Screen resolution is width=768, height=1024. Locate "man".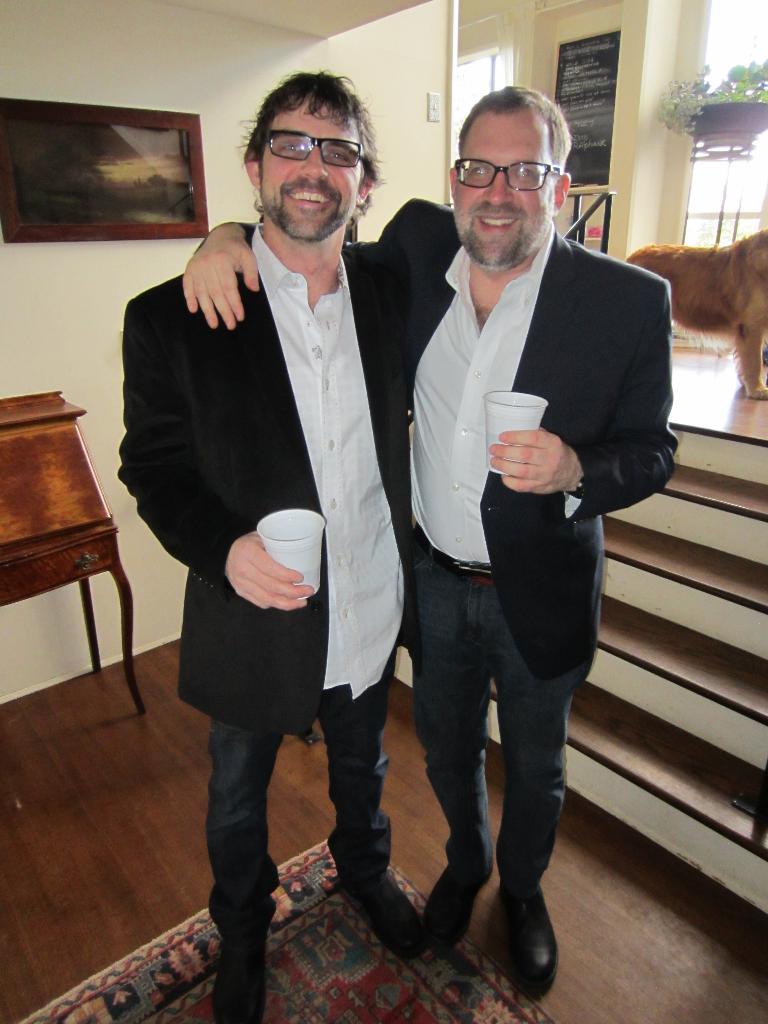
Rect(164, 78, 689, 1011).
